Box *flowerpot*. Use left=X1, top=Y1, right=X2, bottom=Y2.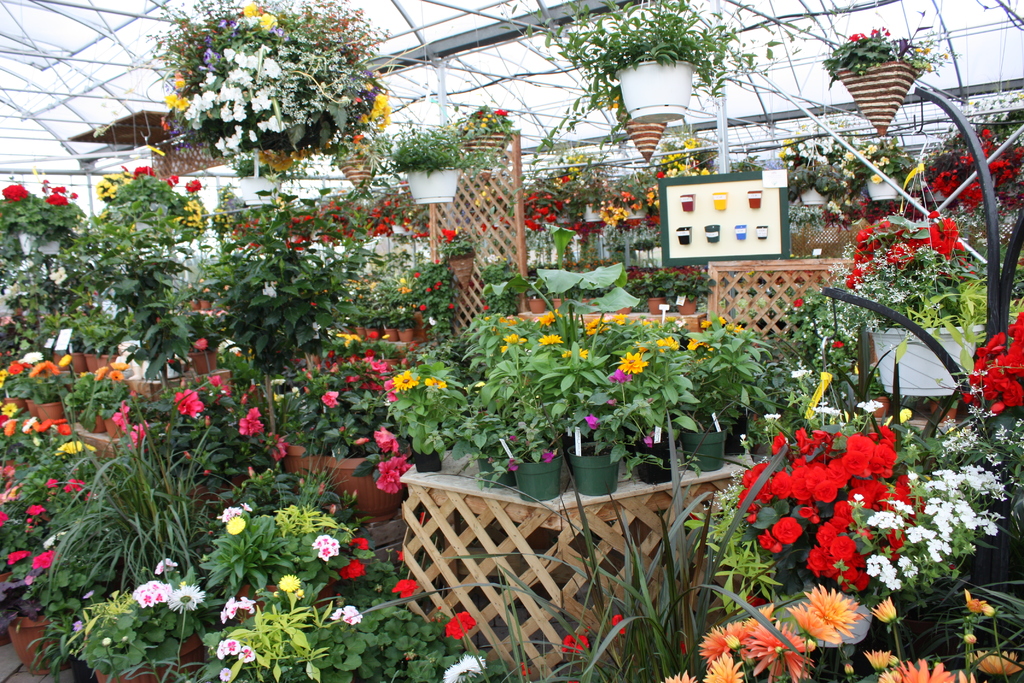
left=803, top=183, right=829, bottom=204.
